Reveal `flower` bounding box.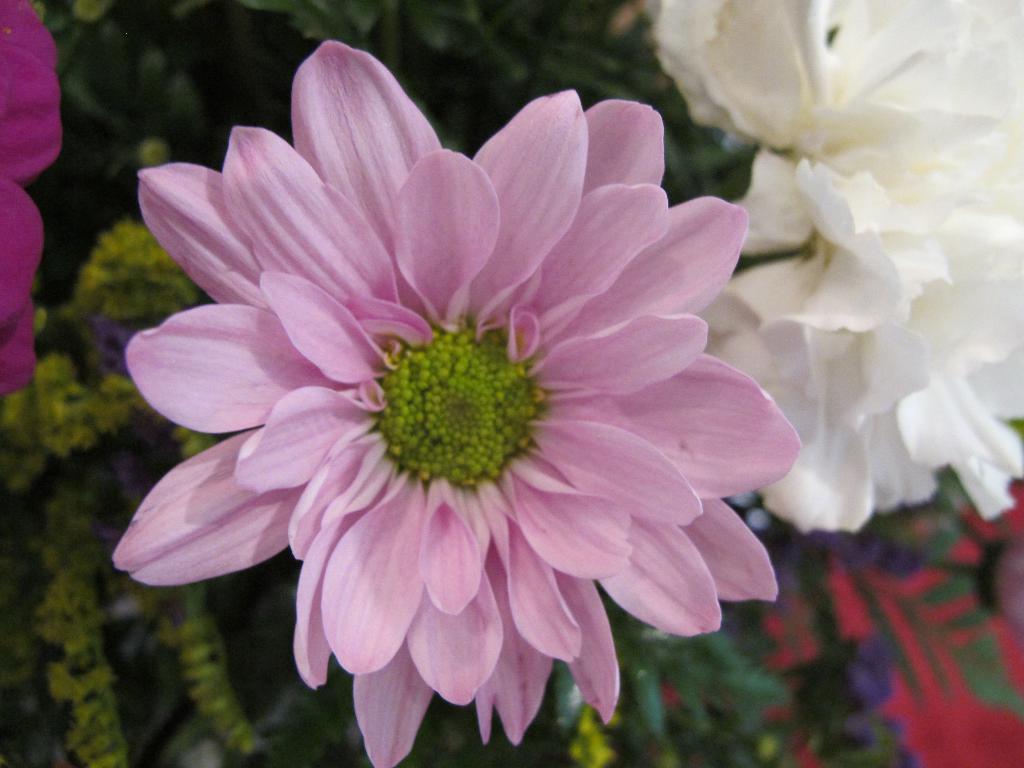
Revealed: [90, 72, 813, 767].
